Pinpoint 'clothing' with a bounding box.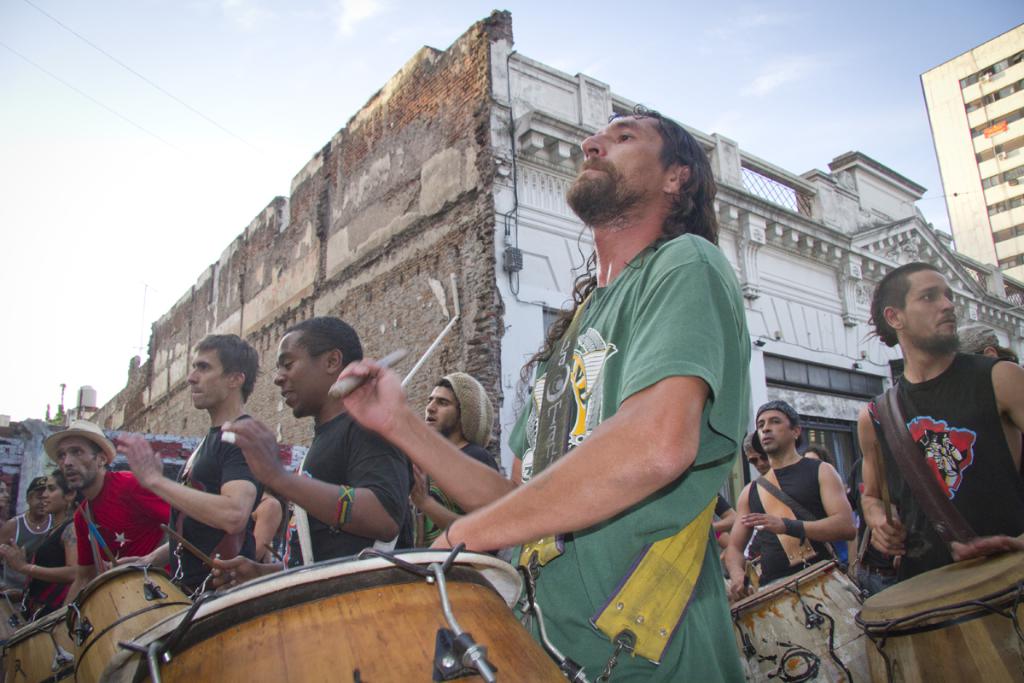
left=165, top=429, right=253, bottom=605.
